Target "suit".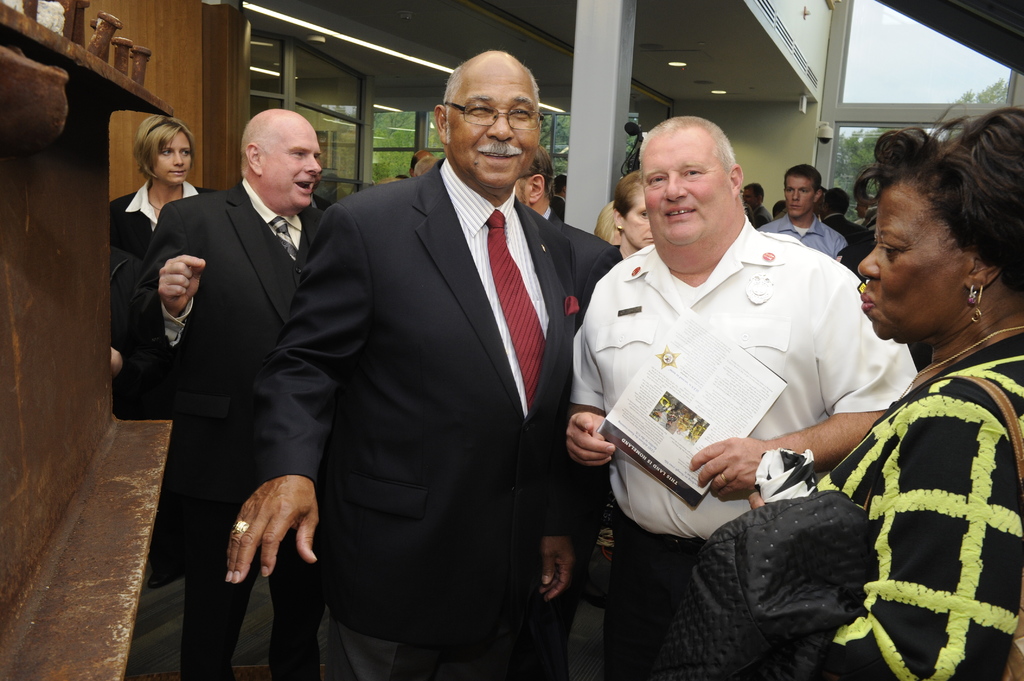
Target region: [533,220,621,680].
